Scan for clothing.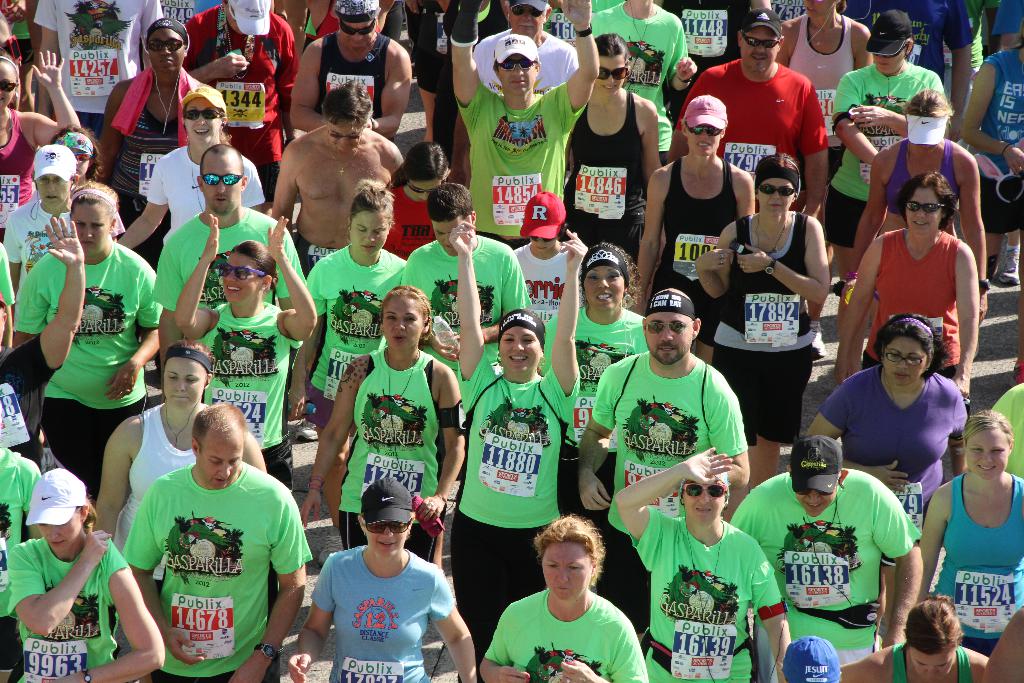
Scan result: Rect(539, 305, 644, 522).
